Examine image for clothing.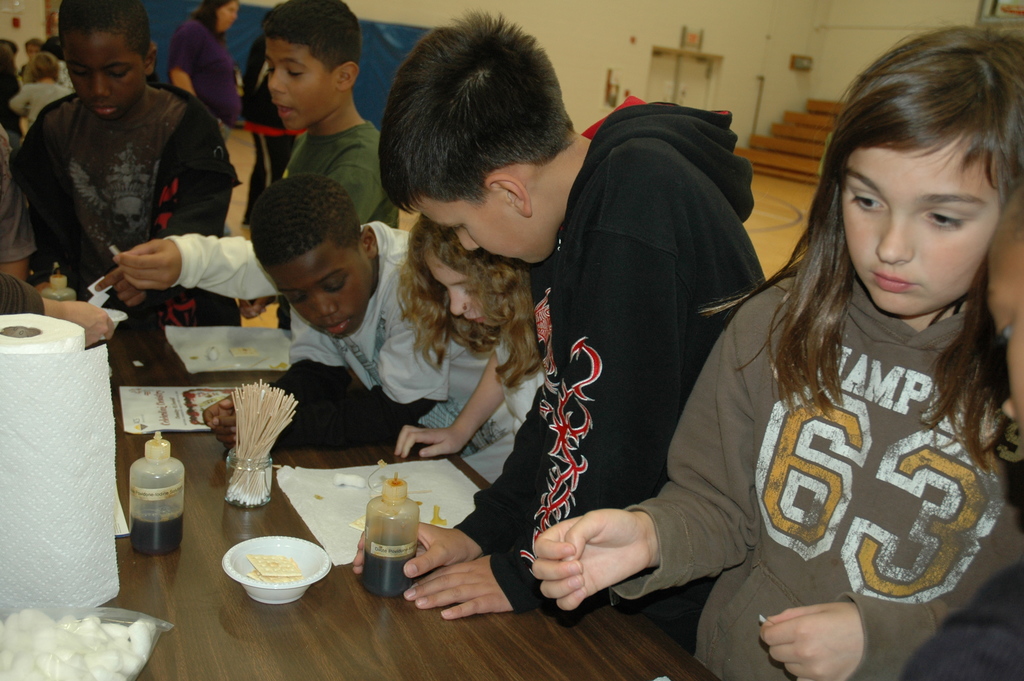
Examination result: (x1=13, y1=79, x2=63, y2=131).
